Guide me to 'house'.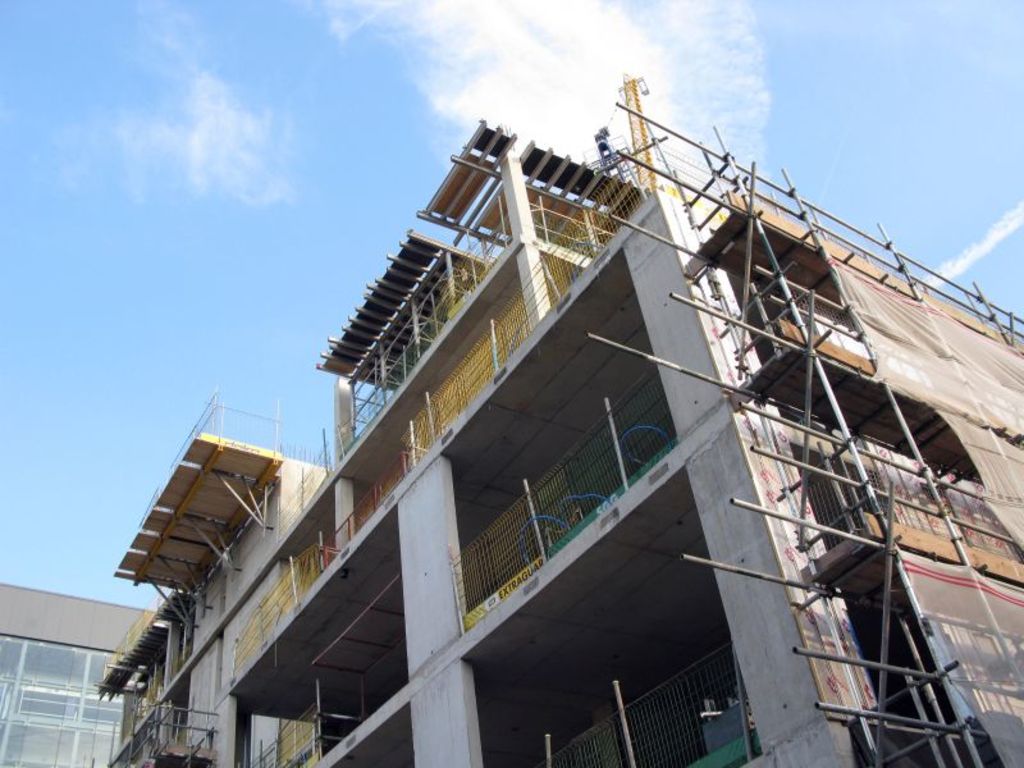
Guidance: left=115, top=113, right=1023, bottom=763.
